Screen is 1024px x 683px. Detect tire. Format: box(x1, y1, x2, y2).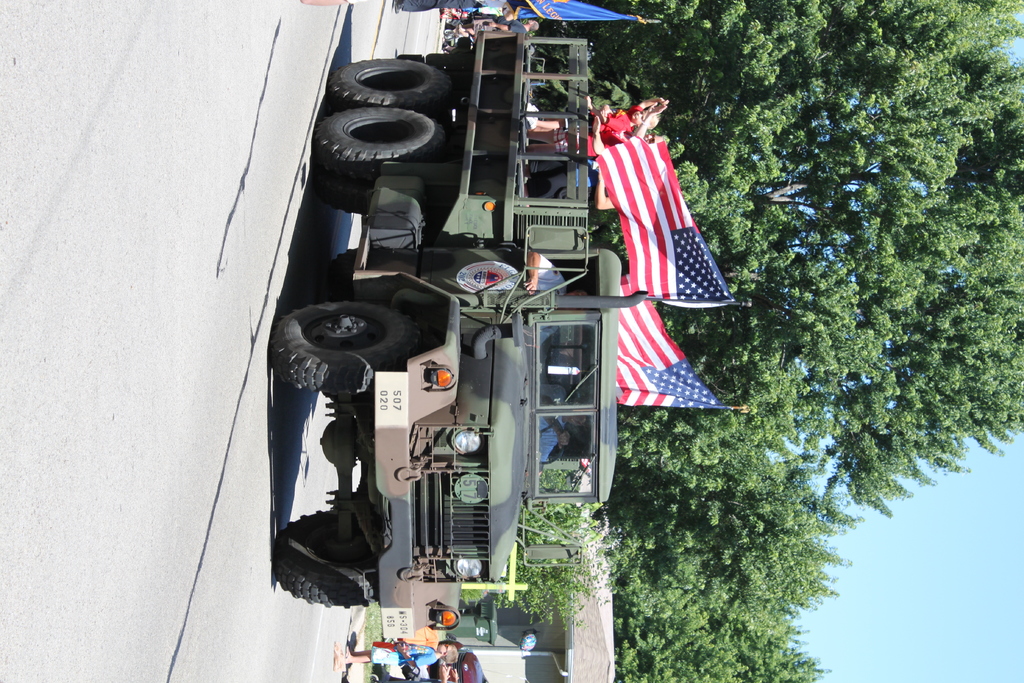
box(271, 509, 374, 607).
